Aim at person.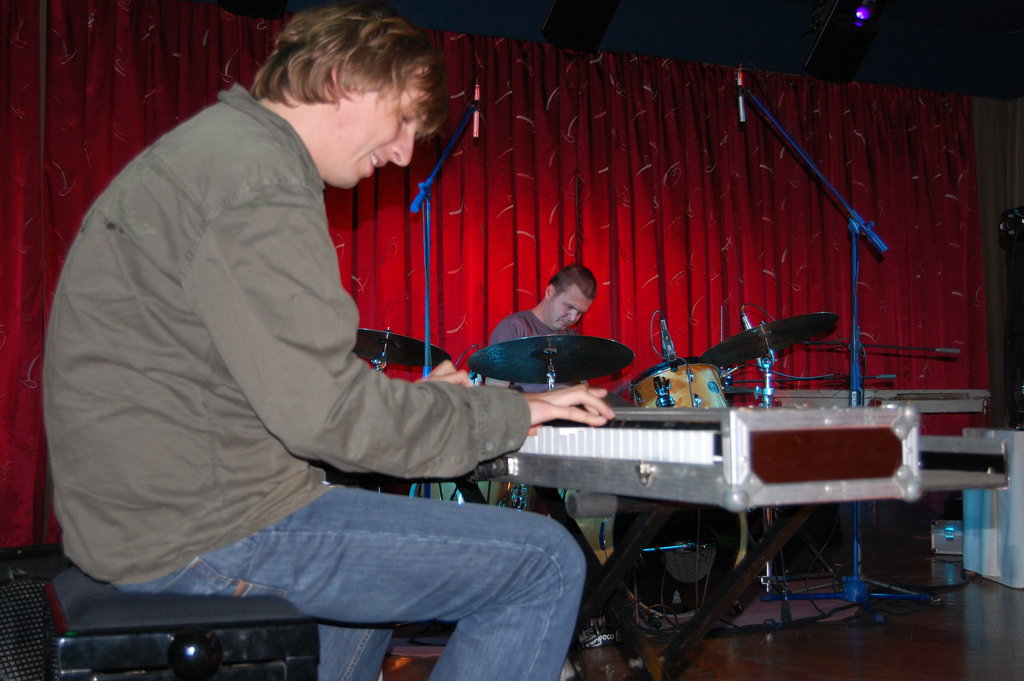
Aimed at locate(493, 261, 604, 391).
